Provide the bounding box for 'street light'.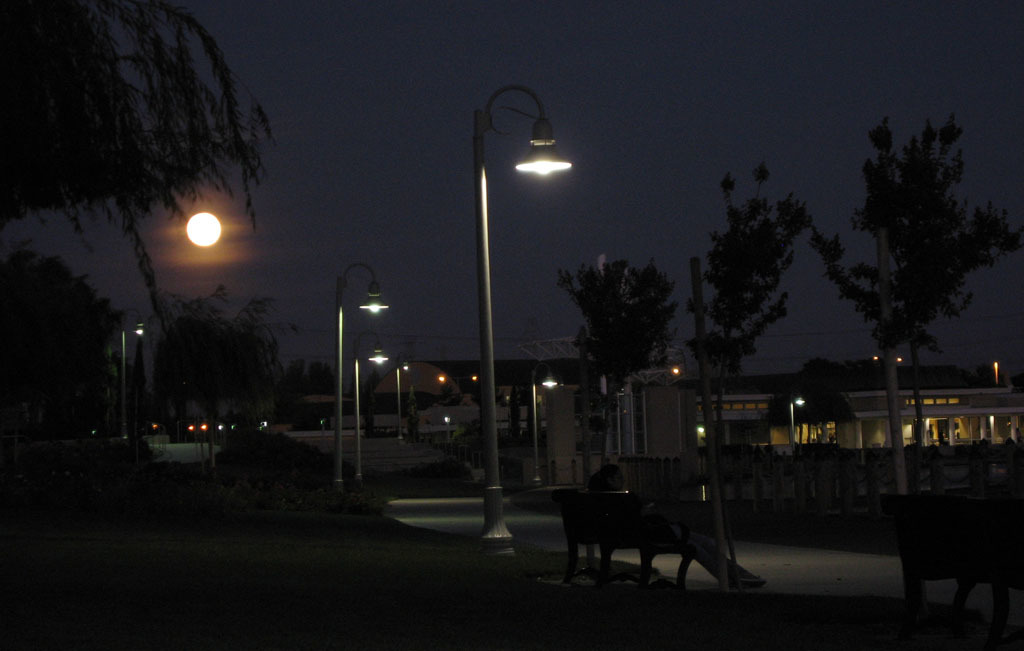
box(782, 393, 808, 454).
